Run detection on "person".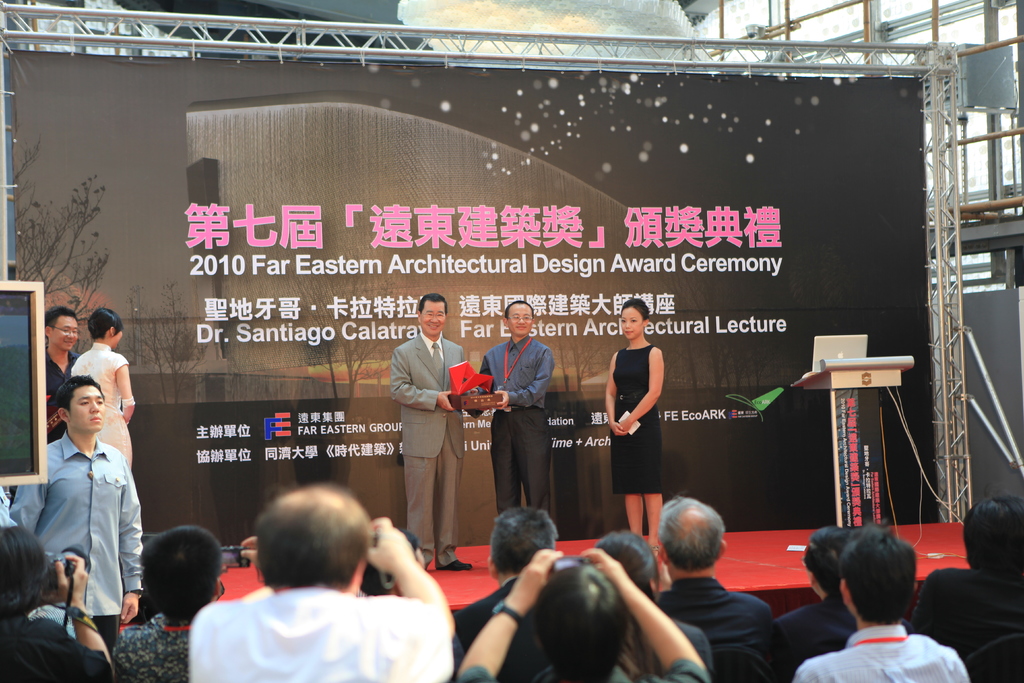
Result: 108, 525, 224, 682.
